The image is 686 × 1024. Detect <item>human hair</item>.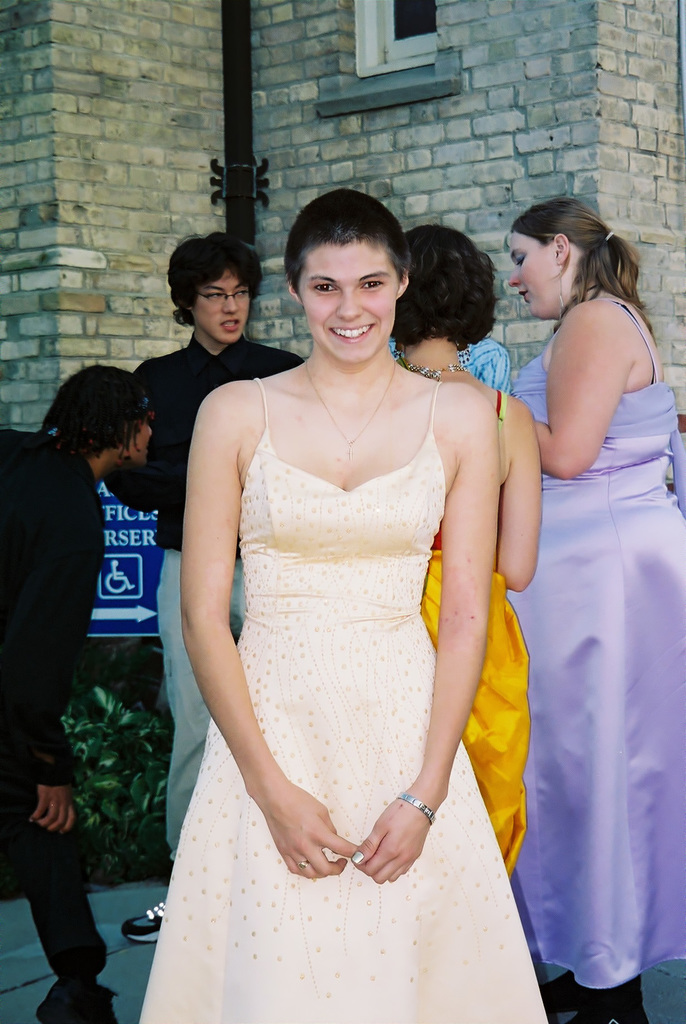
Detection: region(167, 232, 258, 323).
